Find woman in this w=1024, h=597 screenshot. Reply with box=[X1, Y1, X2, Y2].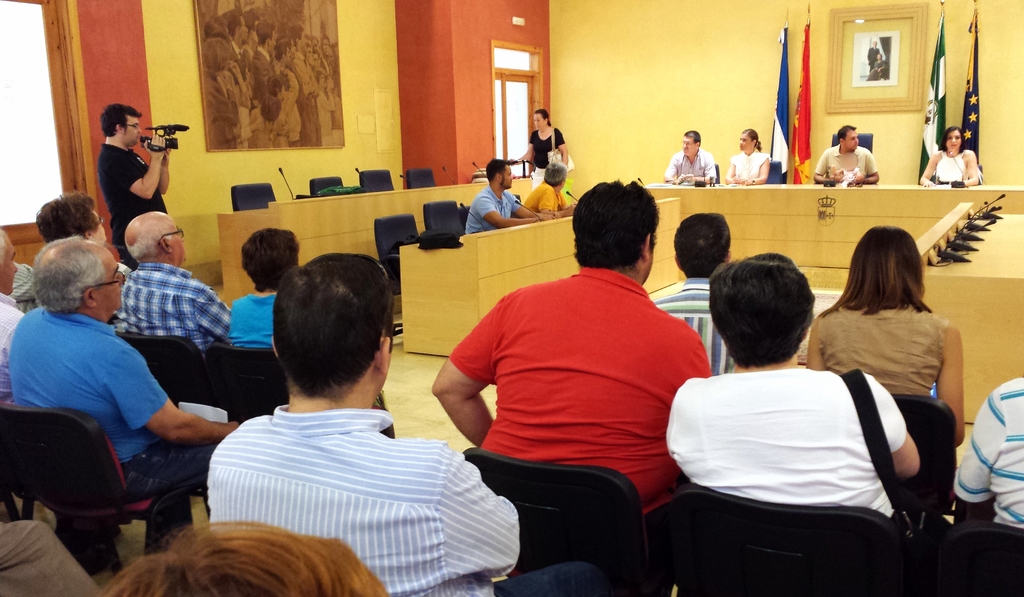
box=[514, 109, 568, 186].
